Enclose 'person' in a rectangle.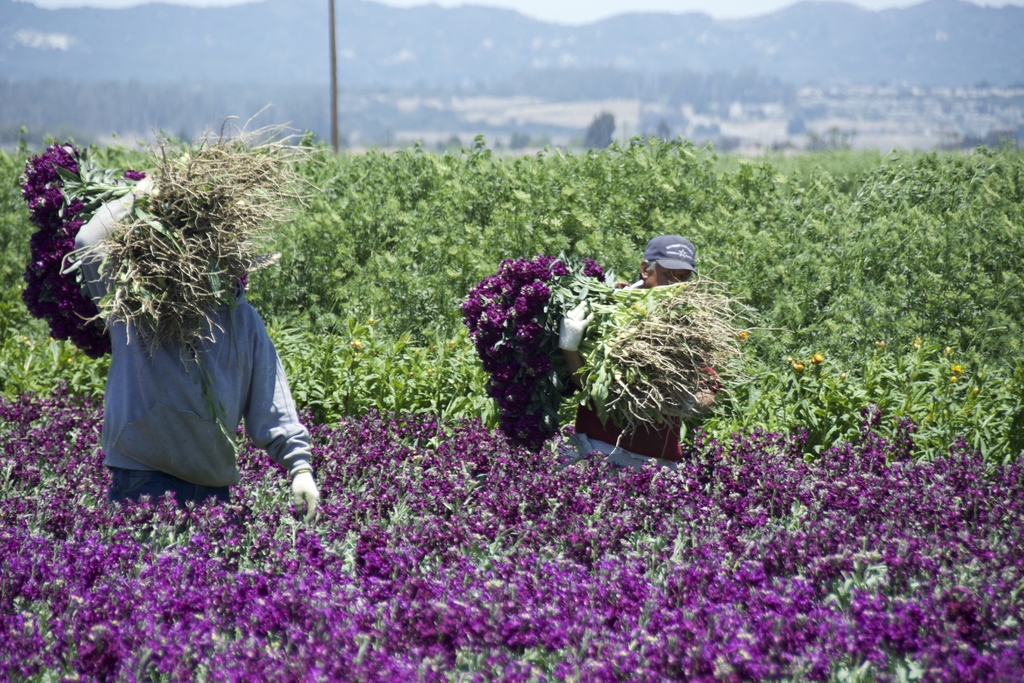
region(580, 233, 703, 463).
